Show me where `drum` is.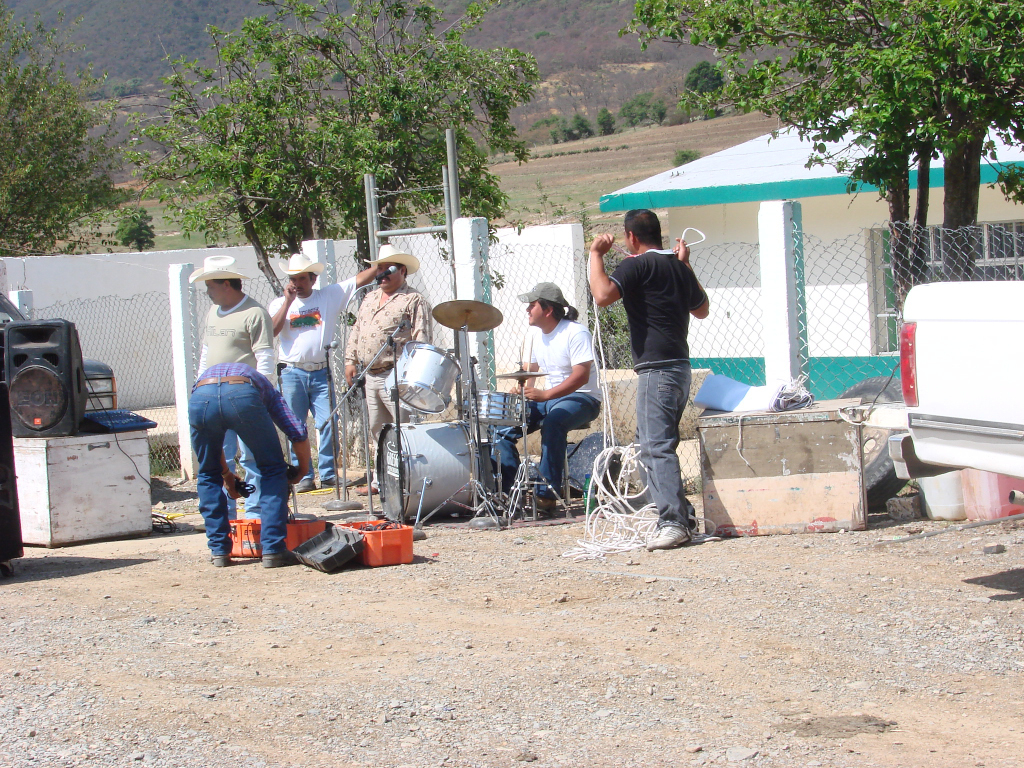
`drum` is at 371:424:492:532.
